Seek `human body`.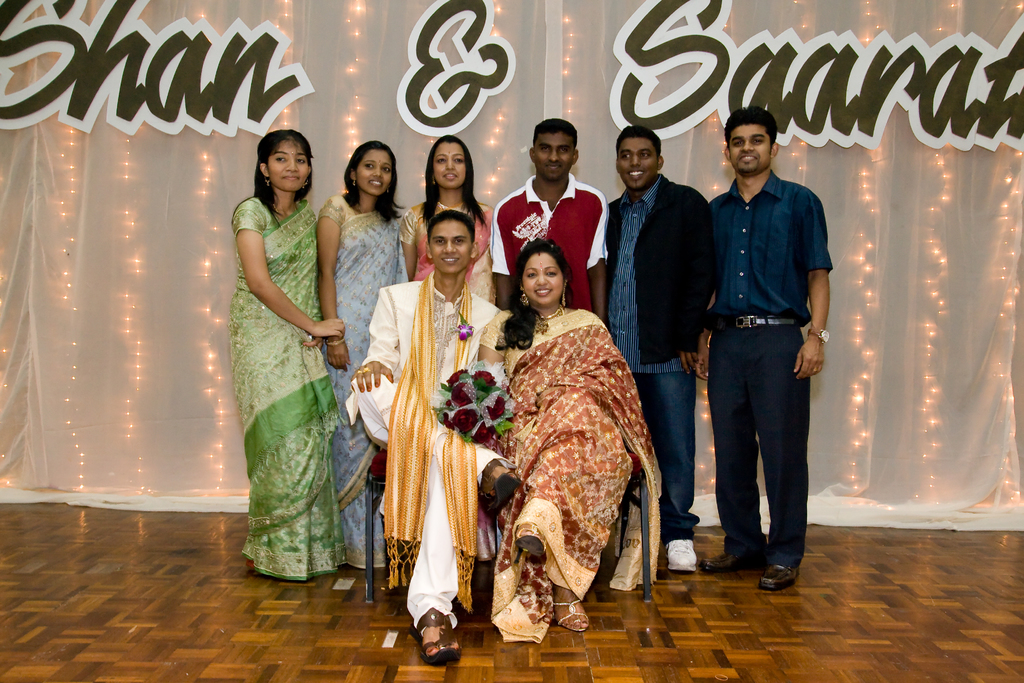
box(317, 192, 402, 572).
